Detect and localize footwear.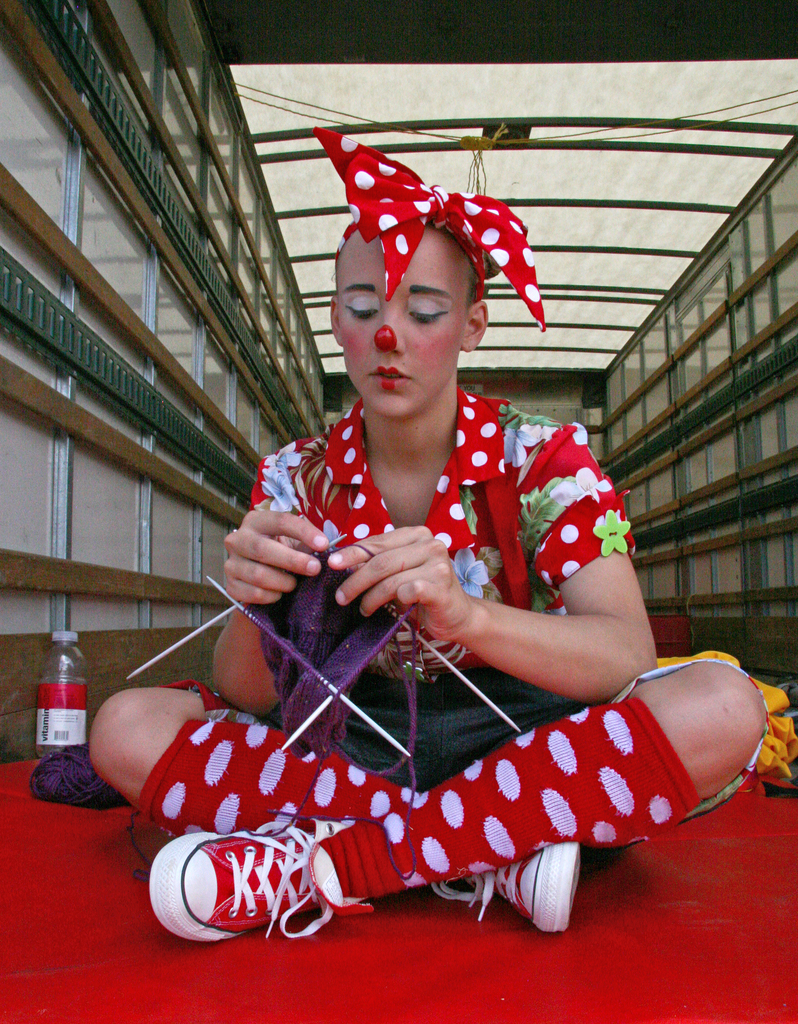
Localized at region(143, 837, 332, 953).
